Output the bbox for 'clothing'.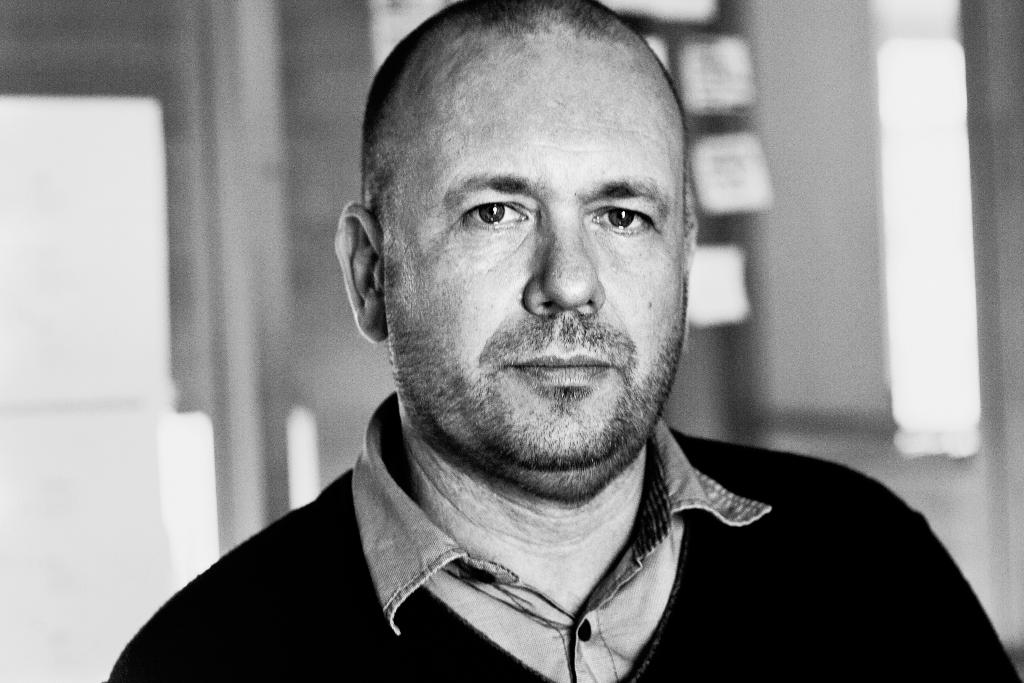
<region>141, 406, 985, 671</region>.
